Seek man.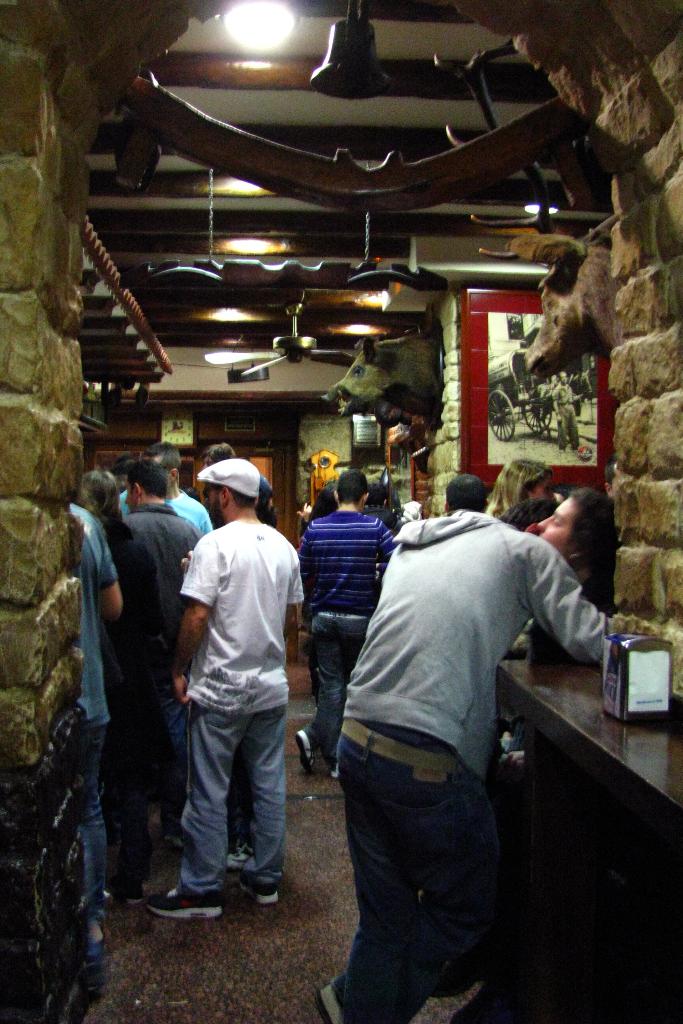
<bbox>295, 468, 404, 776</bbox>.
